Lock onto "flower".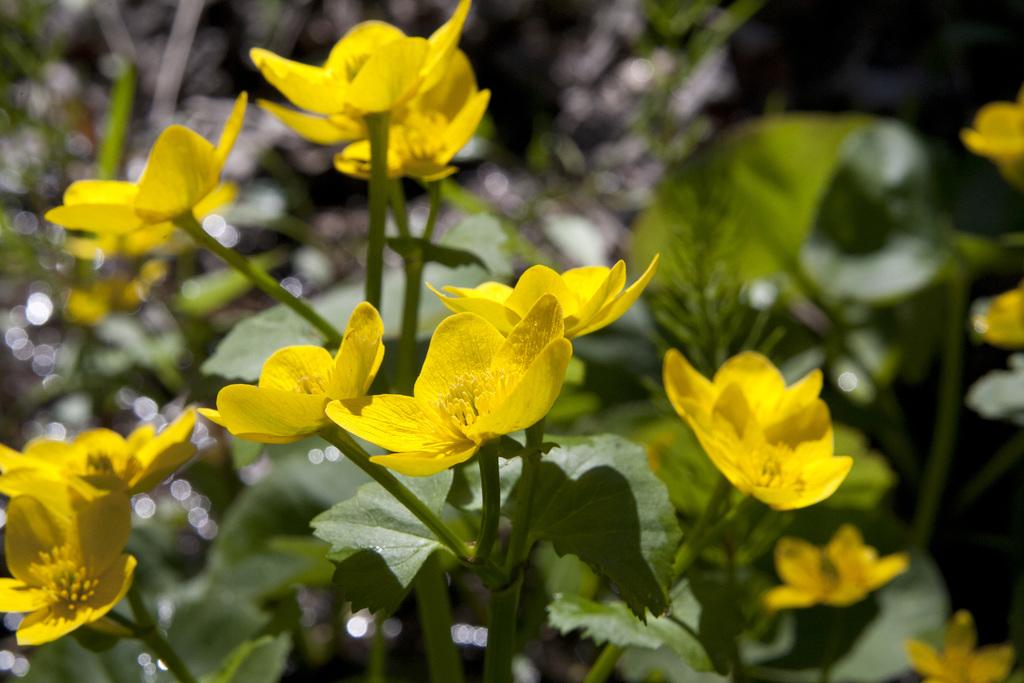
Locked: 40, 88, 246, 236.
